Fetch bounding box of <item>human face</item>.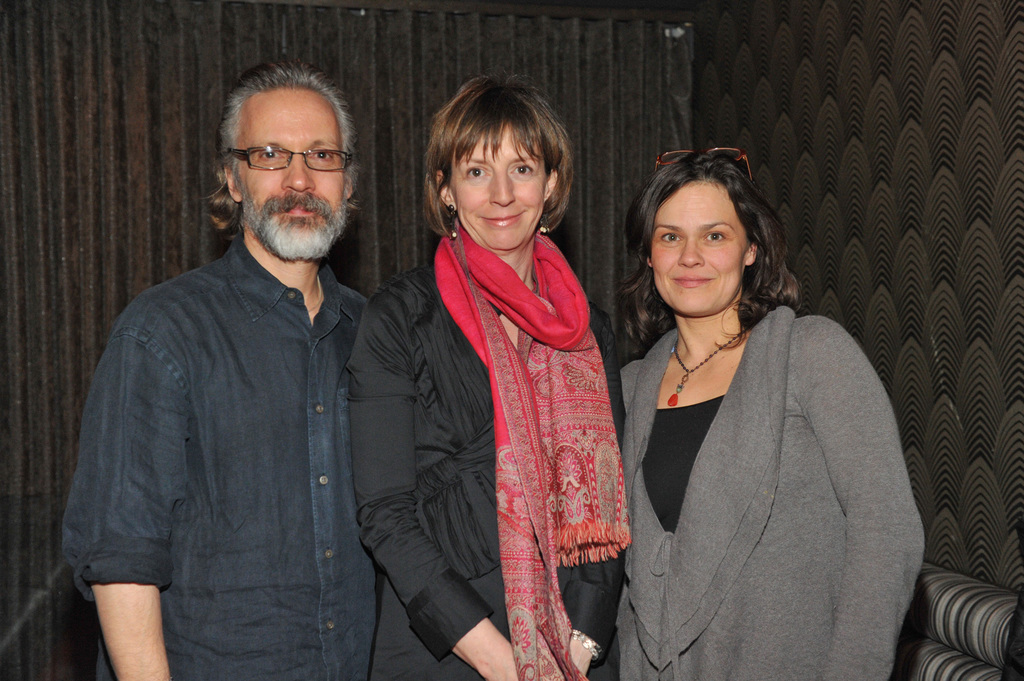
Bbox: bbox(646, 177, 746, 319).
